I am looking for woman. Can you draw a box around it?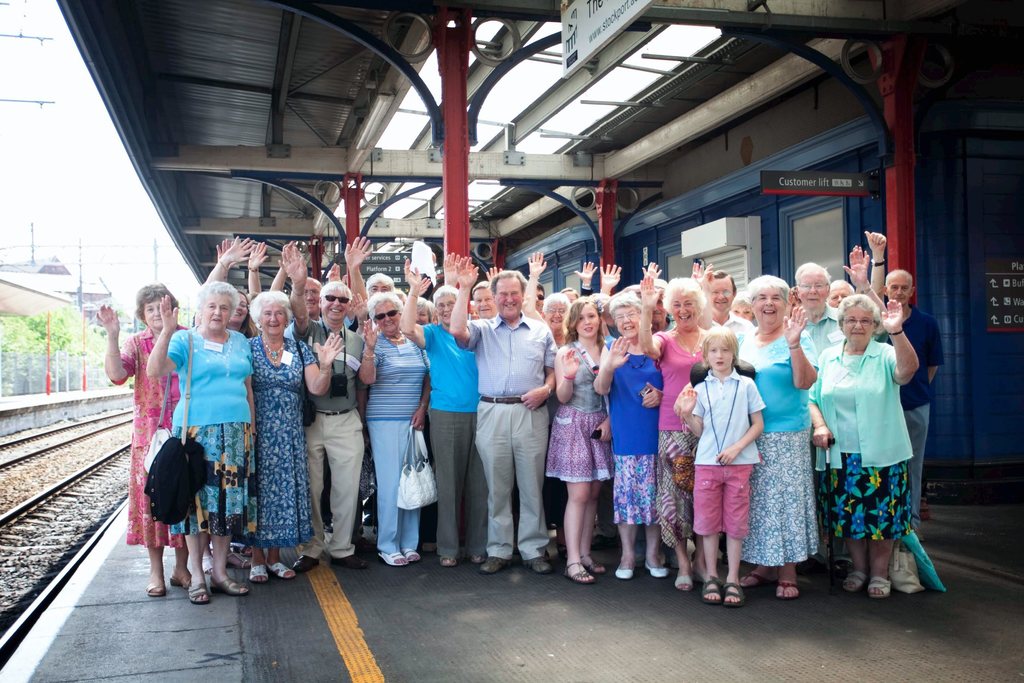
Sure, the bounding box is bbox=[513, 248, 573, 345].
